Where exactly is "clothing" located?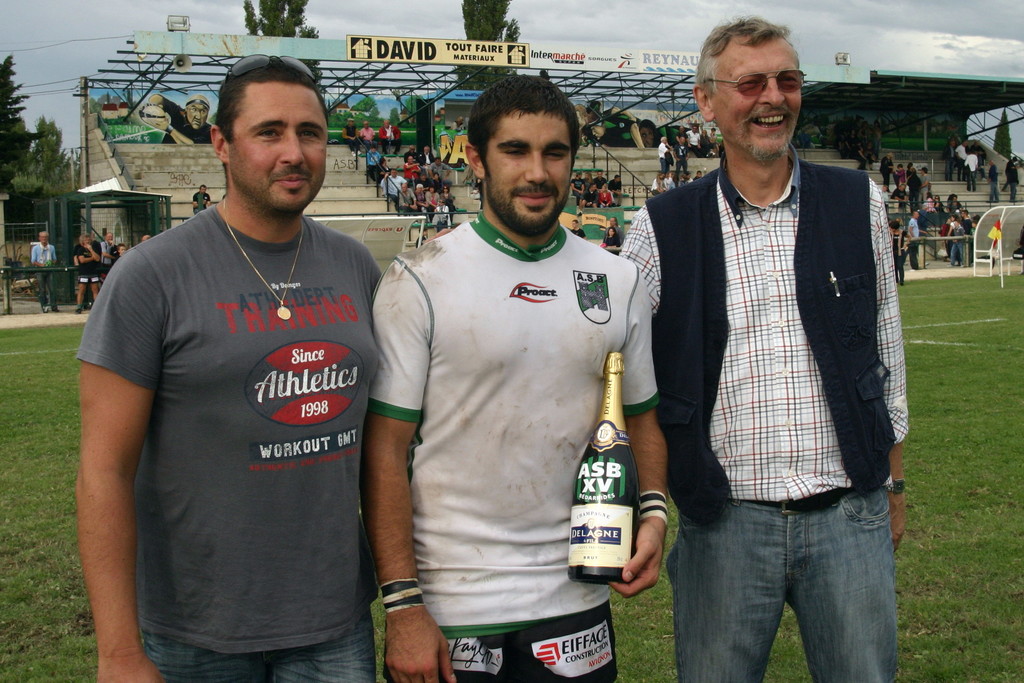
Its bounding box is bbox=[157, 95, 215, 144].
